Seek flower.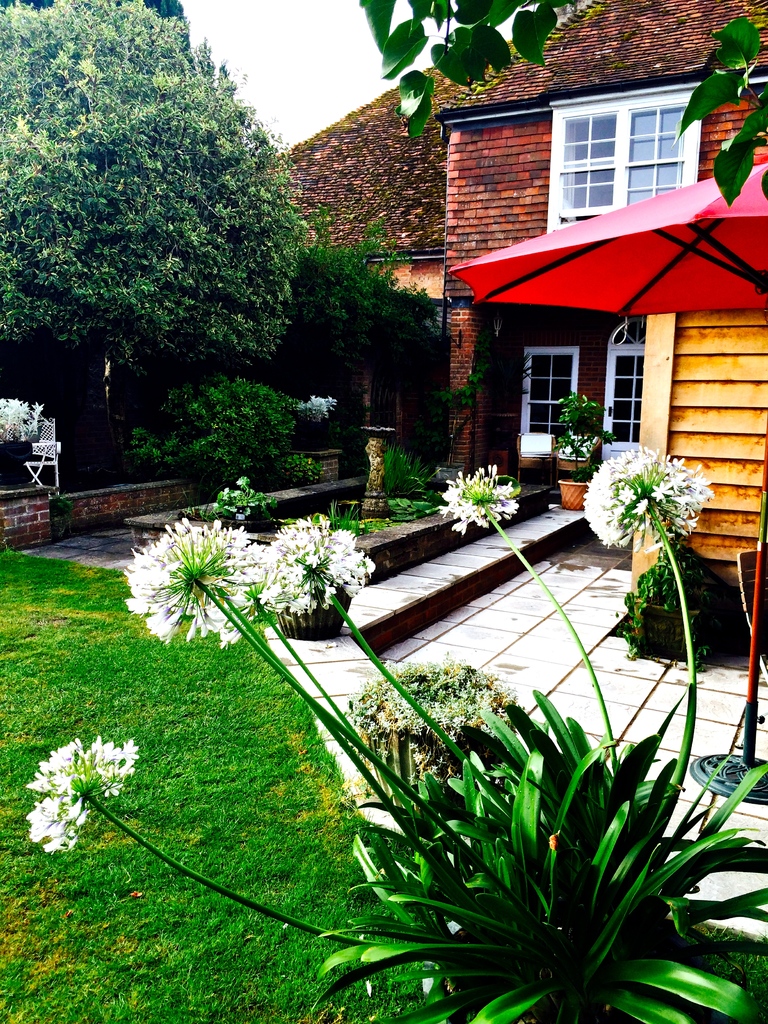
region(431, 455, 509, 540).
